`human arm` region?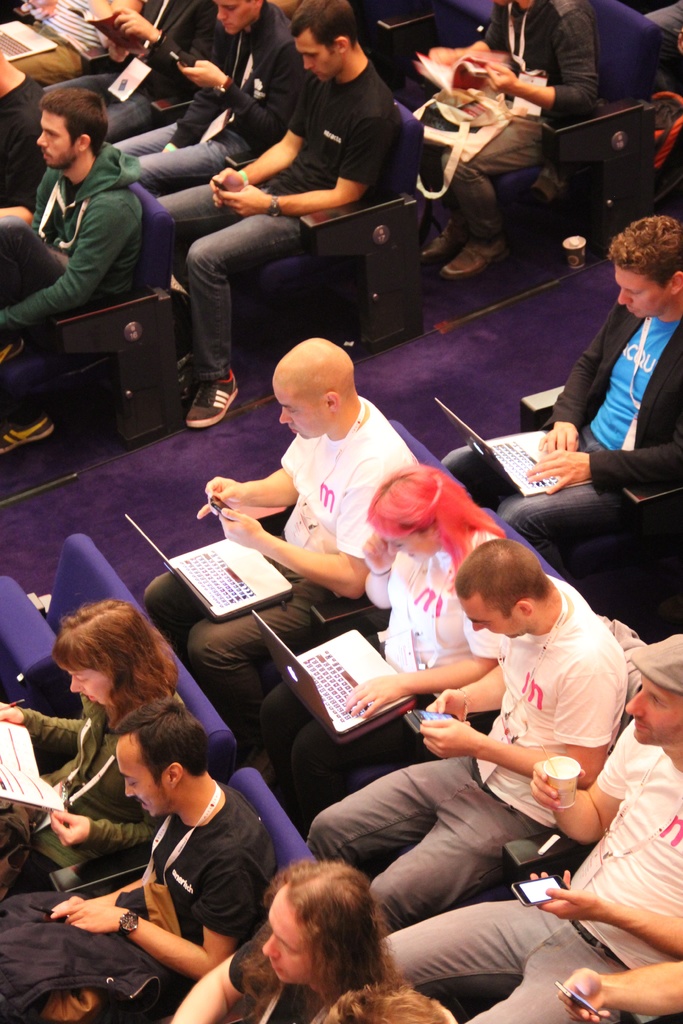
bbox=[420, 659, 614, 793]
